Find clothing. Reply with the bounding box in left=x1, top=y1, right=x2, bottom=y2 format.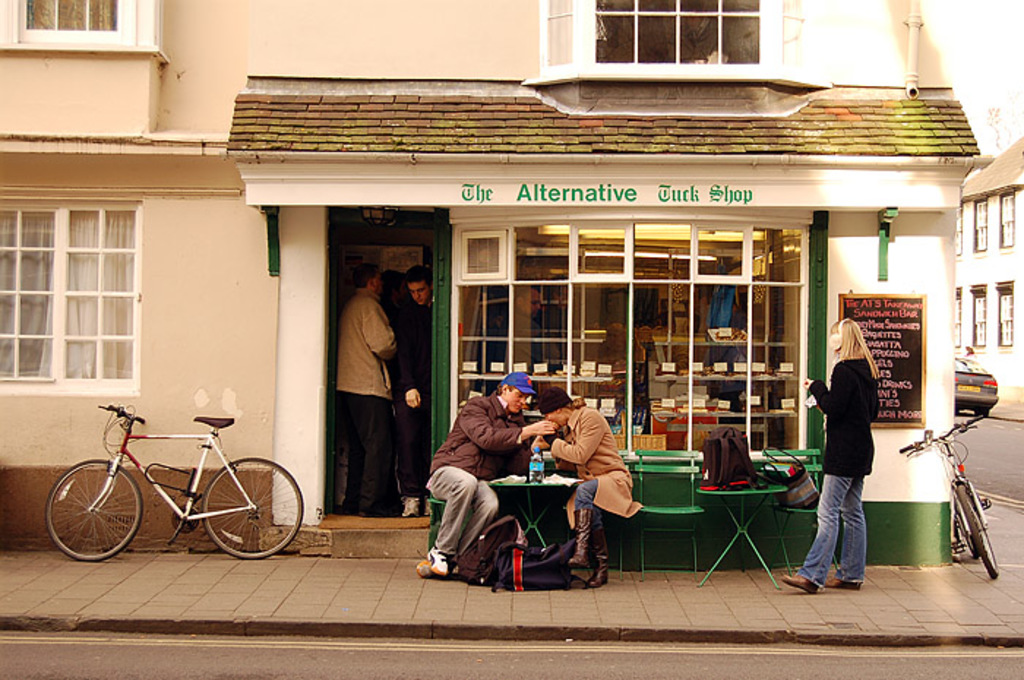
left=797, top=358, right=879, bottom=589.
